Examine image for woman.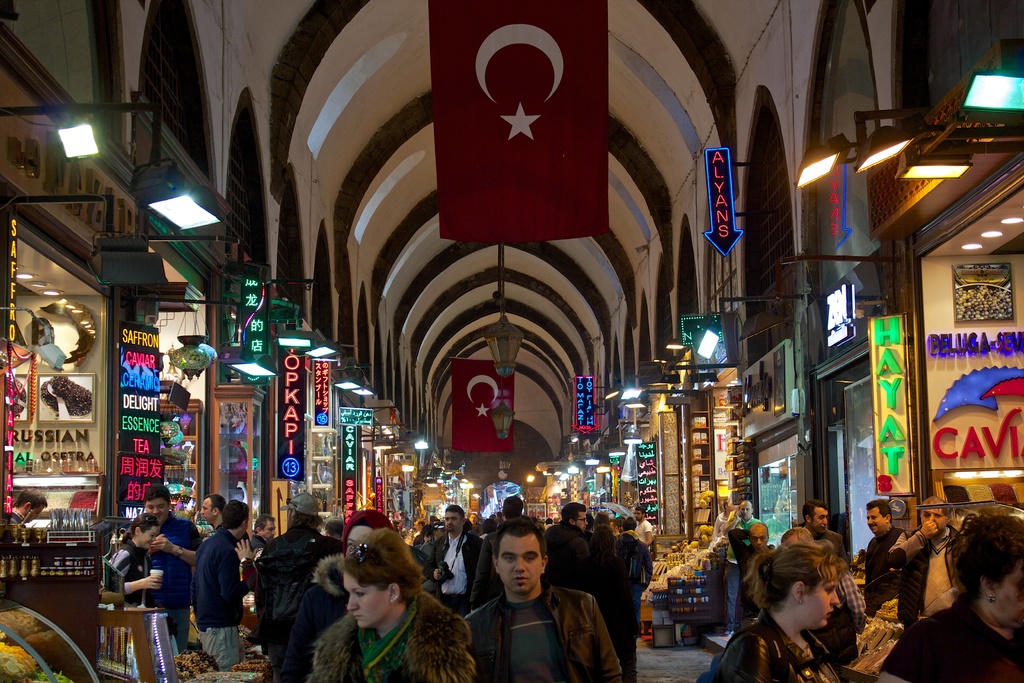
Examination result: select_region(701, 539, 845, 682).
